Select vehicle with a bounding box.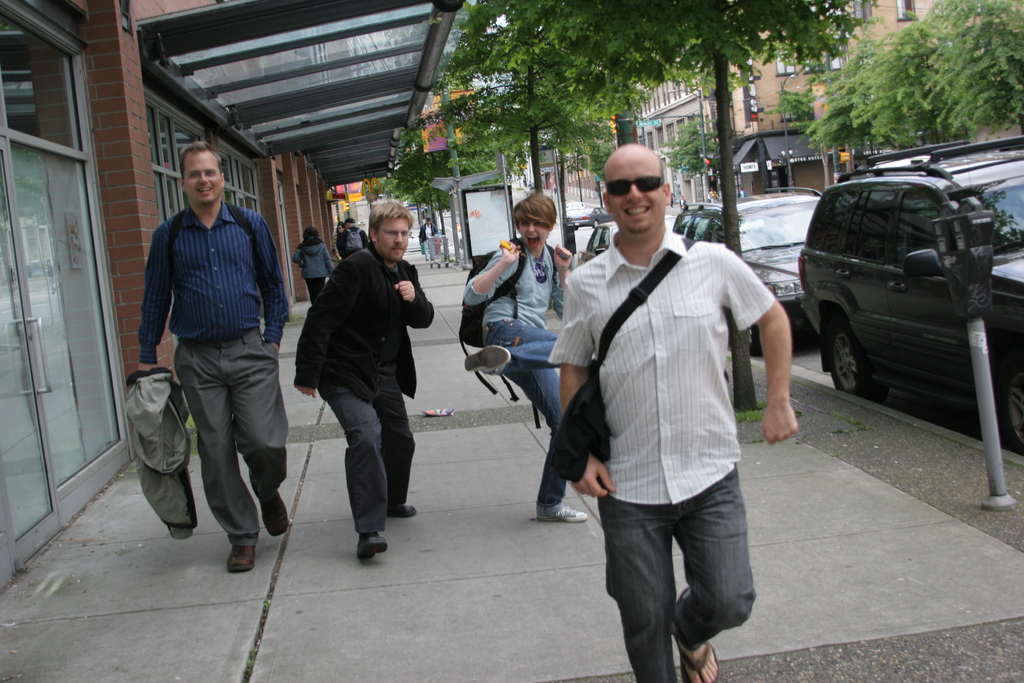
794:133:1012:406.
